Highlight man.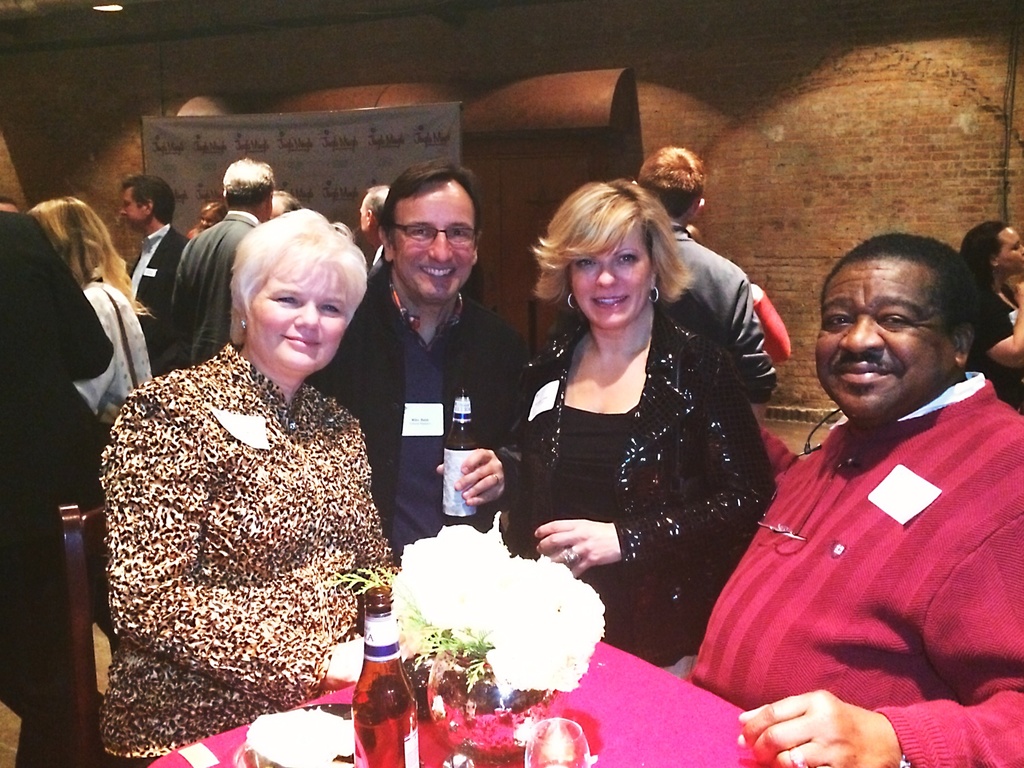
Highlighted region: [118,180,214,370].
